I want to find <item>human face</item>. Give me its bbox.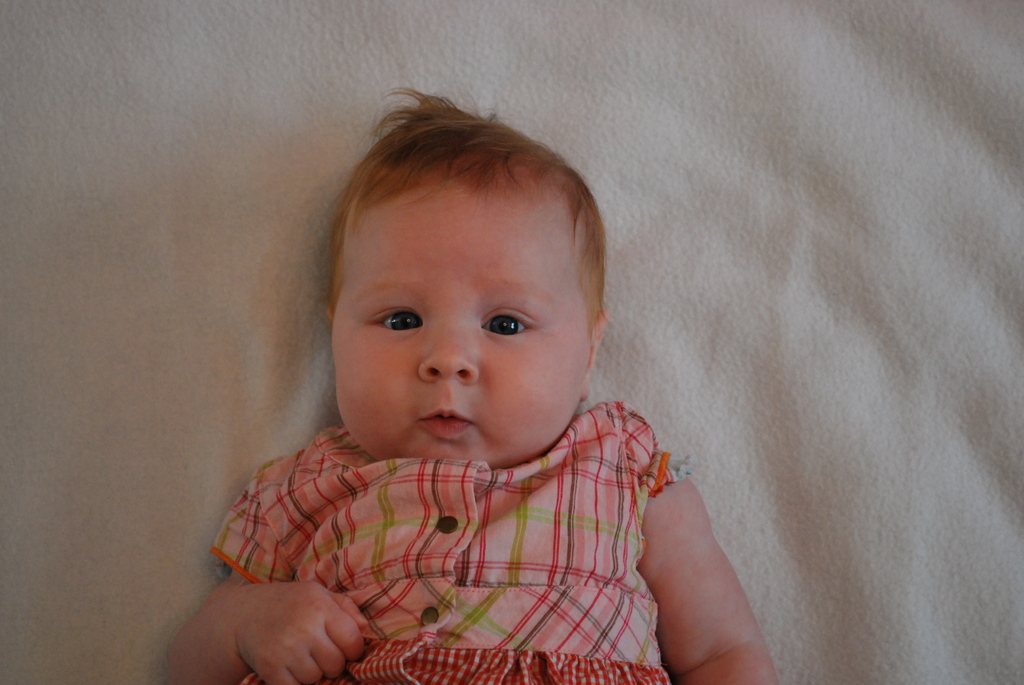
box=[330, 179, 588, 473].
